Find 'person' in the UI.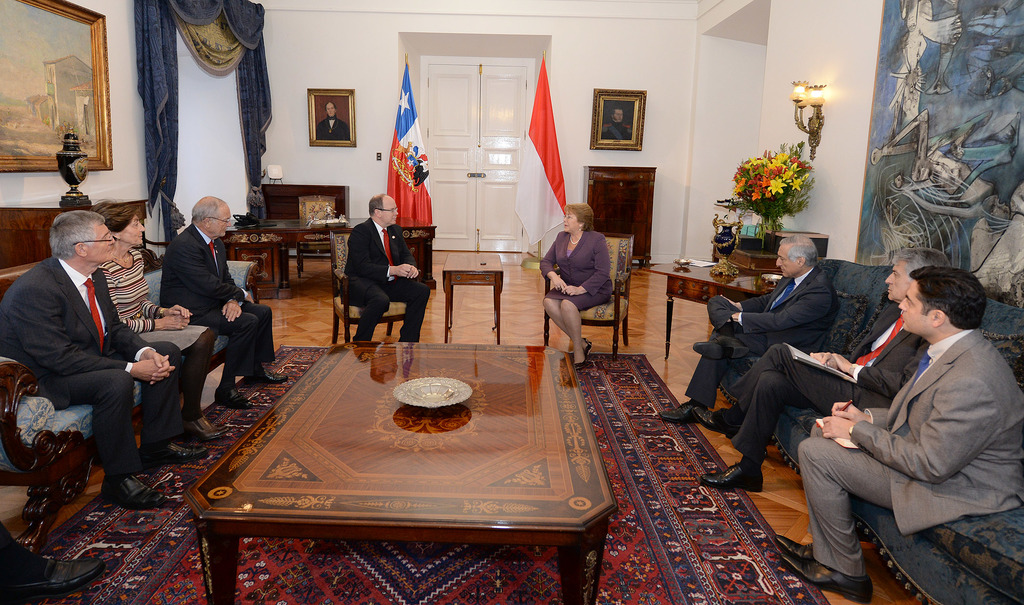
UI element at bbox(313, 103, 349, 140).
